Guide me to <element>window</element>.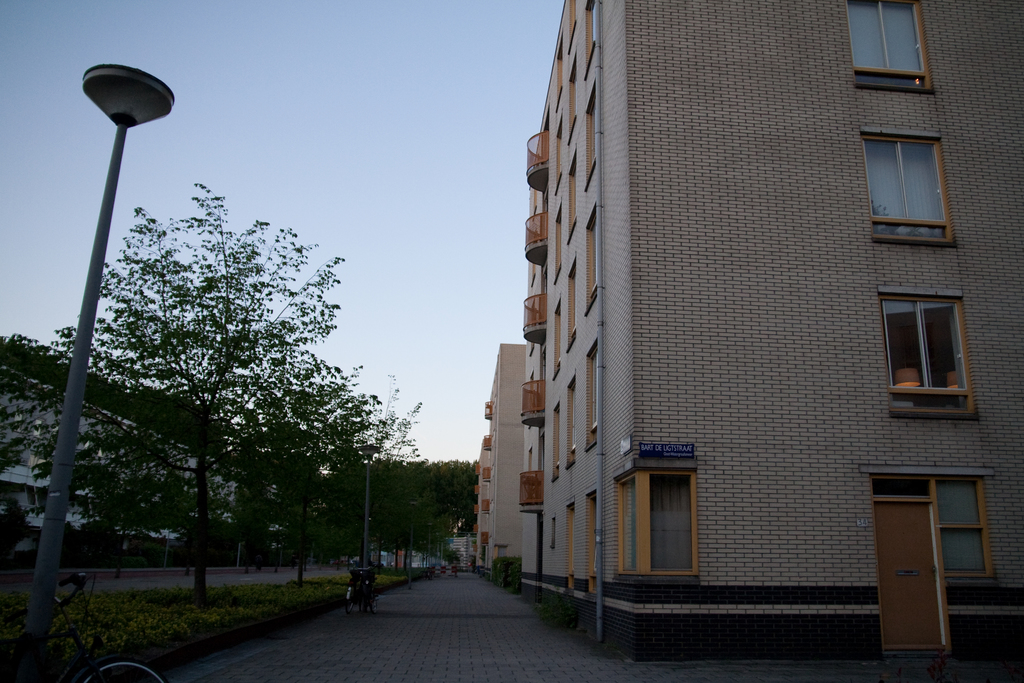
Guidance: (left=552, top=396, right=561, bottom=483).
